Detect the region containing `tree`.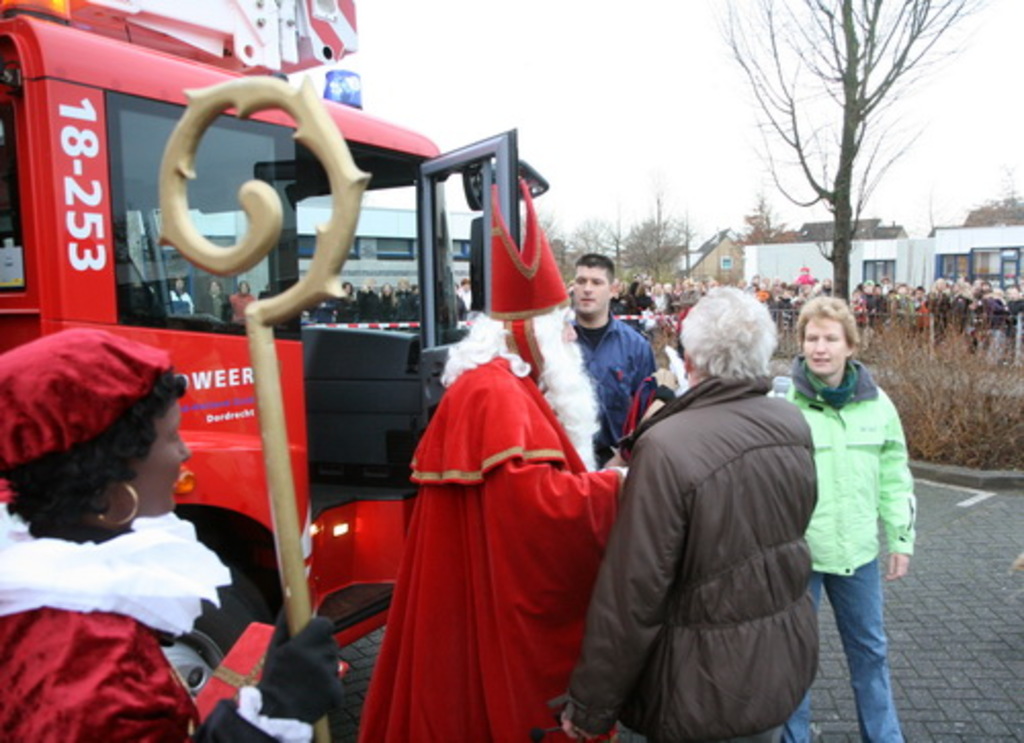
{"x1": 961, "y1": 180, "x2": 1022, "y2": 225}.
